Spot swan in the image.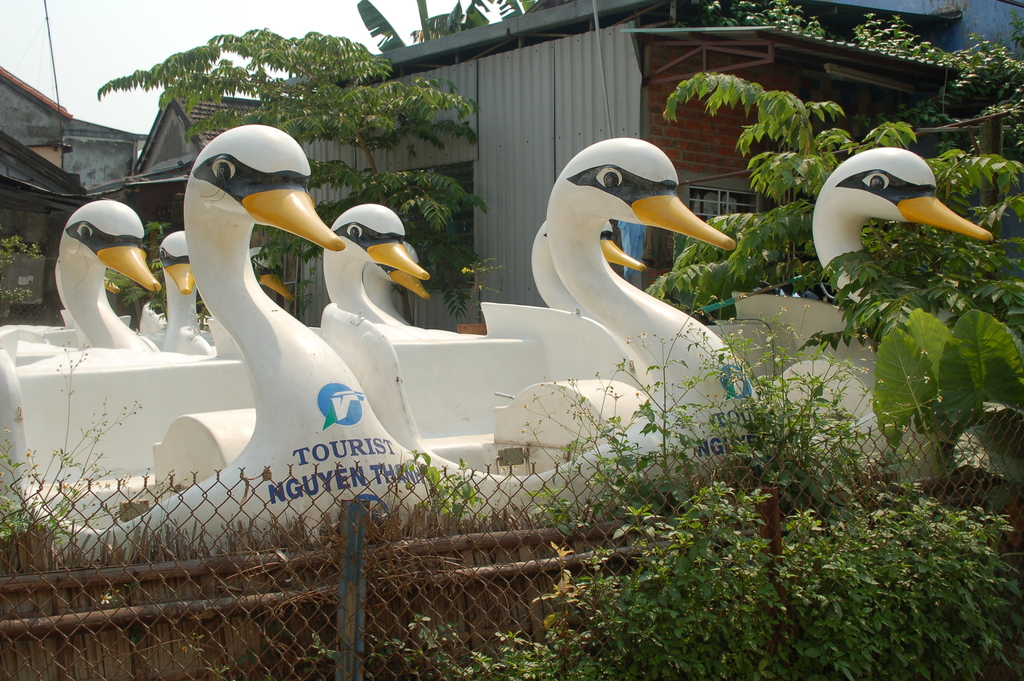
swan found at bbox=[133, 225, 211, 361].
